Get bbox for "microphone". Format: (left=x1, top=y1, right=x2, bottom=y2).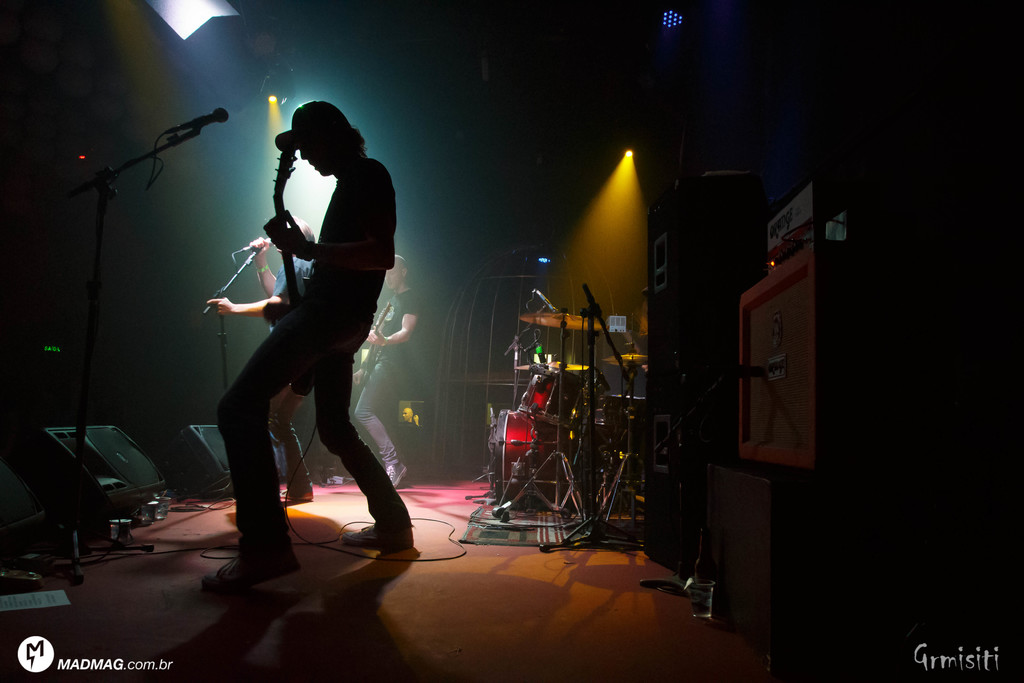
(left=536, top=292, right=555, bottom=315).
